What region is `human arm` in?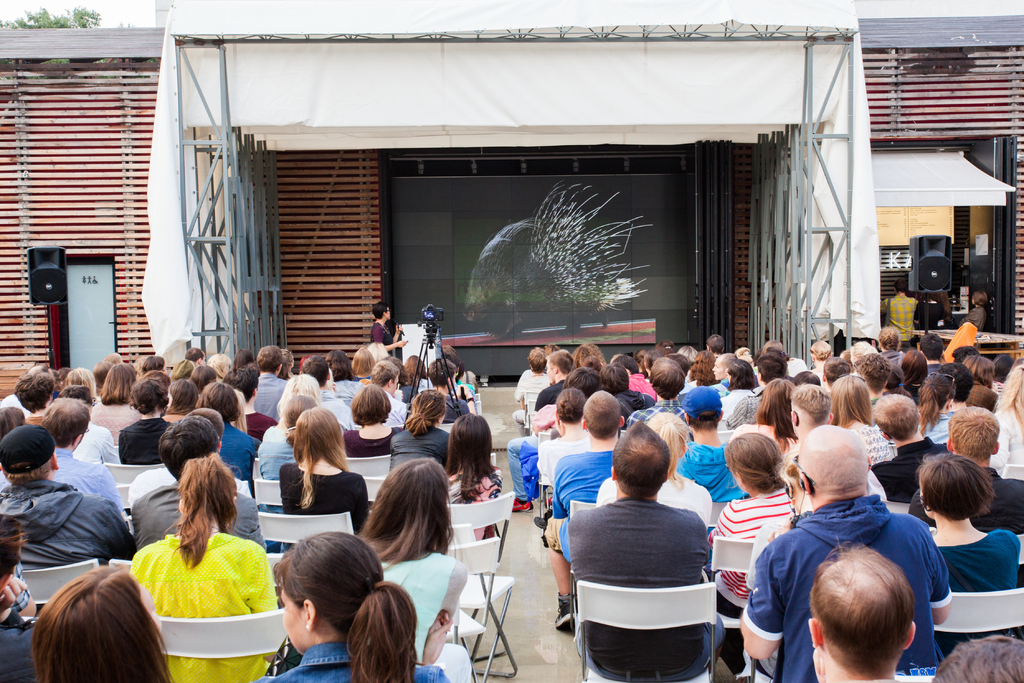
detection(512, 371, 528, 403).
